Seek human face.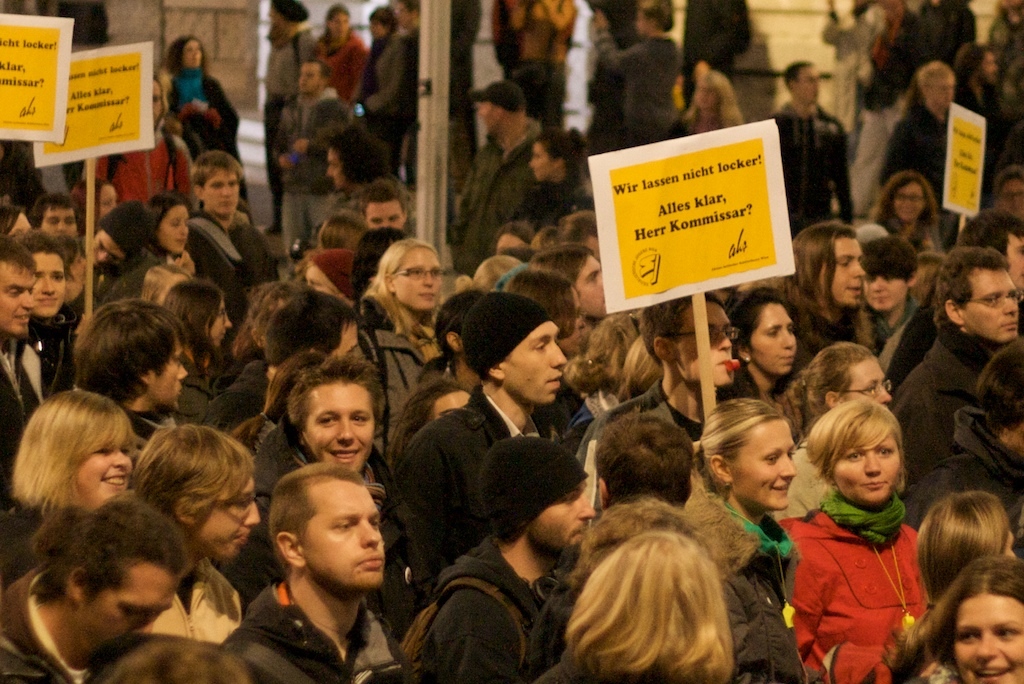
x1=38, y1=190, x2=76, y2=236.
